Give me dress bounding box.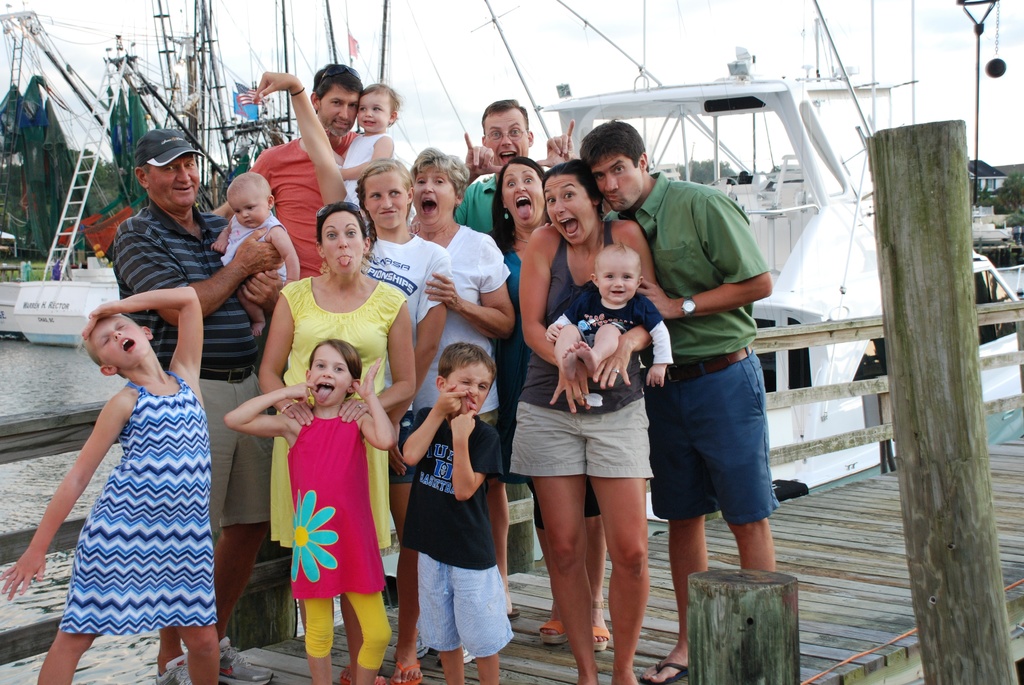
box=[54, 371, 219, 633].
